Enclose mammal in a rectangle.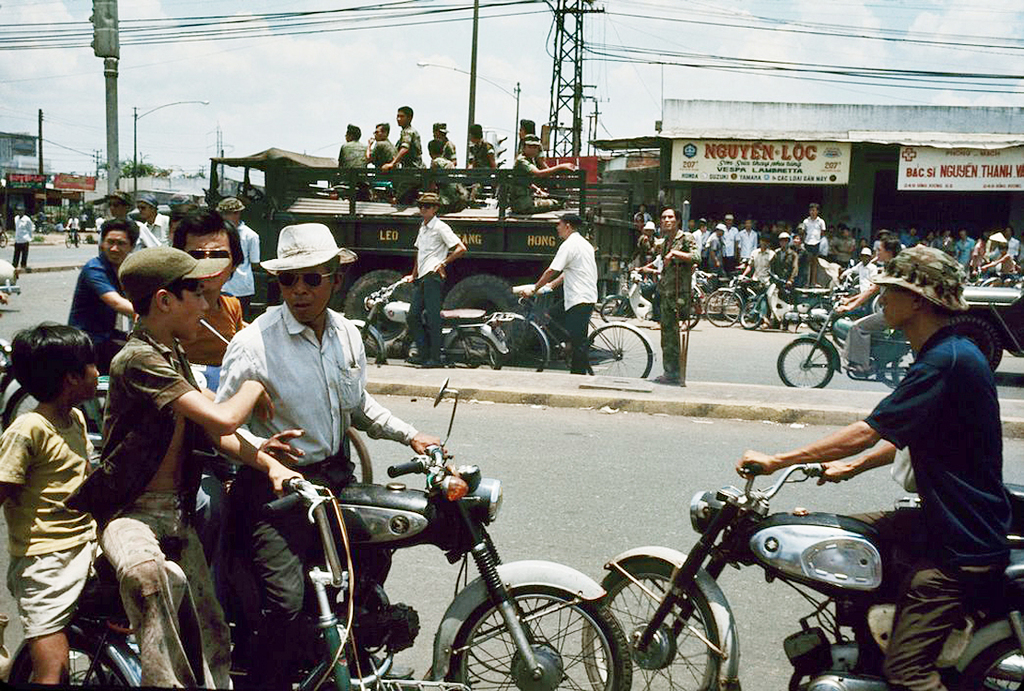
(633,207,697,383).
